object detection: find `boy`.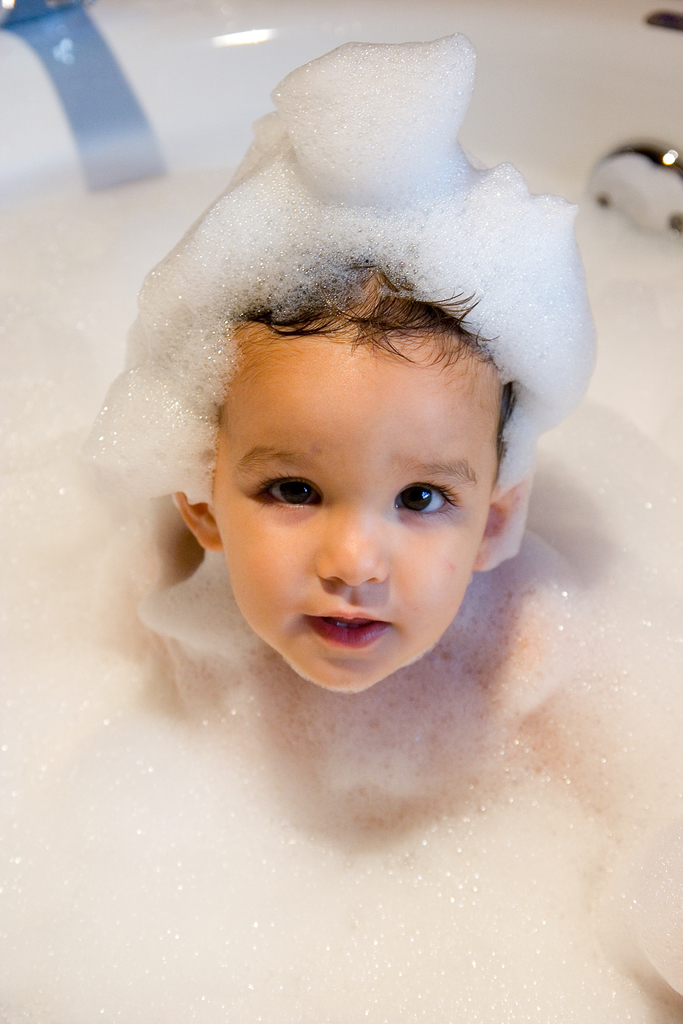
<bbox>67, 131, 646, 957</bbox>.
